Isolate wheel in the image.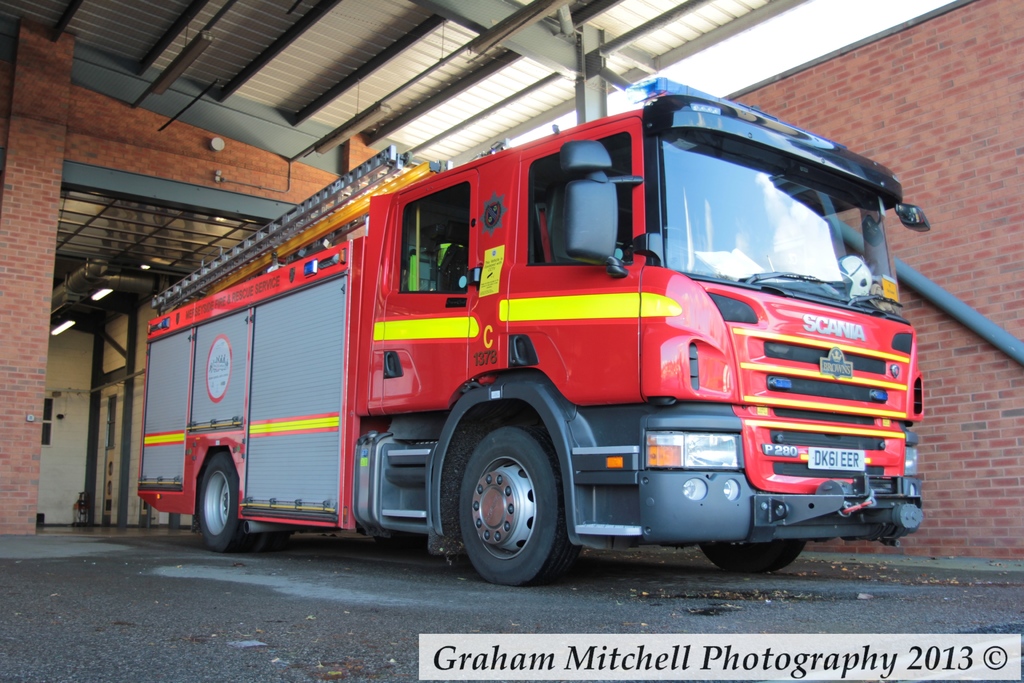
Isolated region: pyautogui.locateOnScreen(698, 540, 807, 577).
